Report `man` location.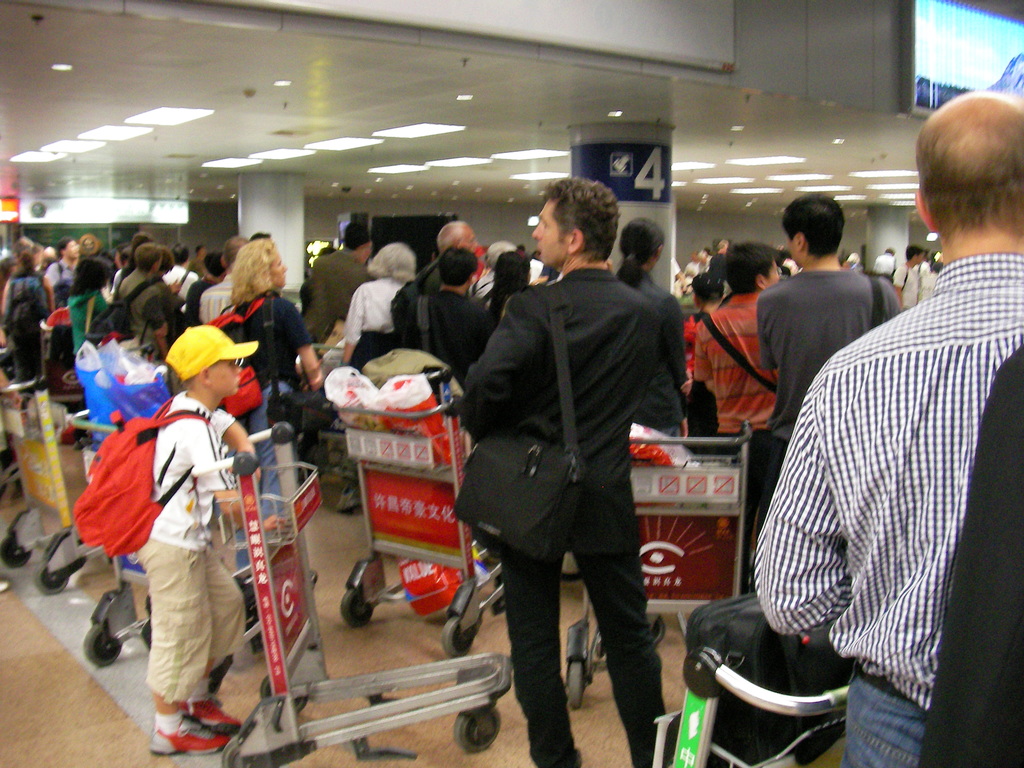
Report: (754, 91, 1023, 767).
